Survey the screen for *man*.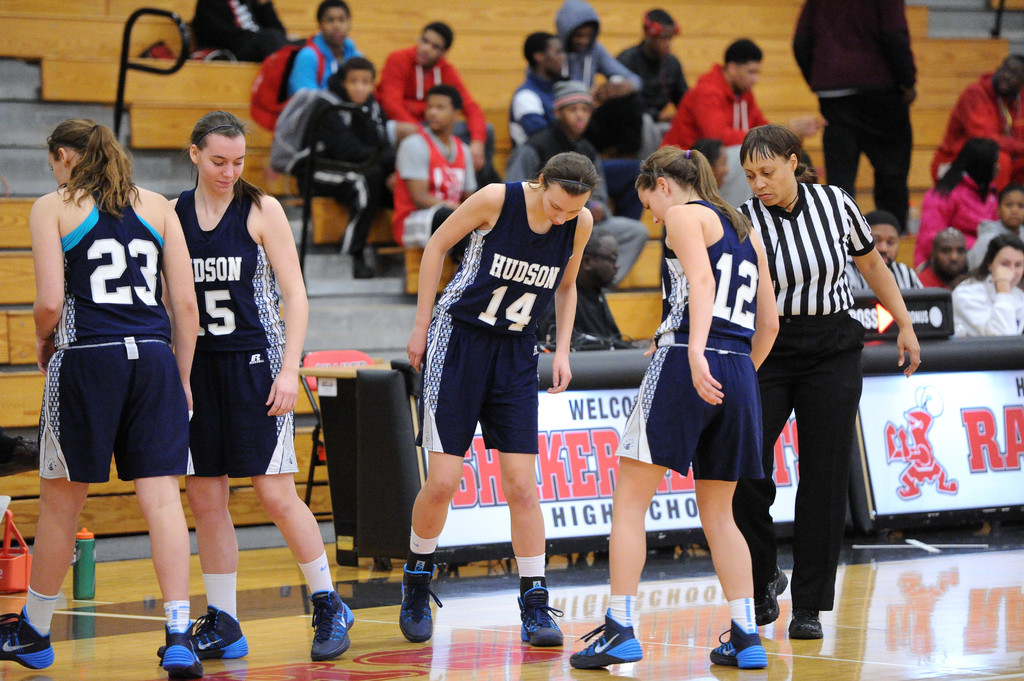
Survey found: bbox=[653, 39, 829, 205].
